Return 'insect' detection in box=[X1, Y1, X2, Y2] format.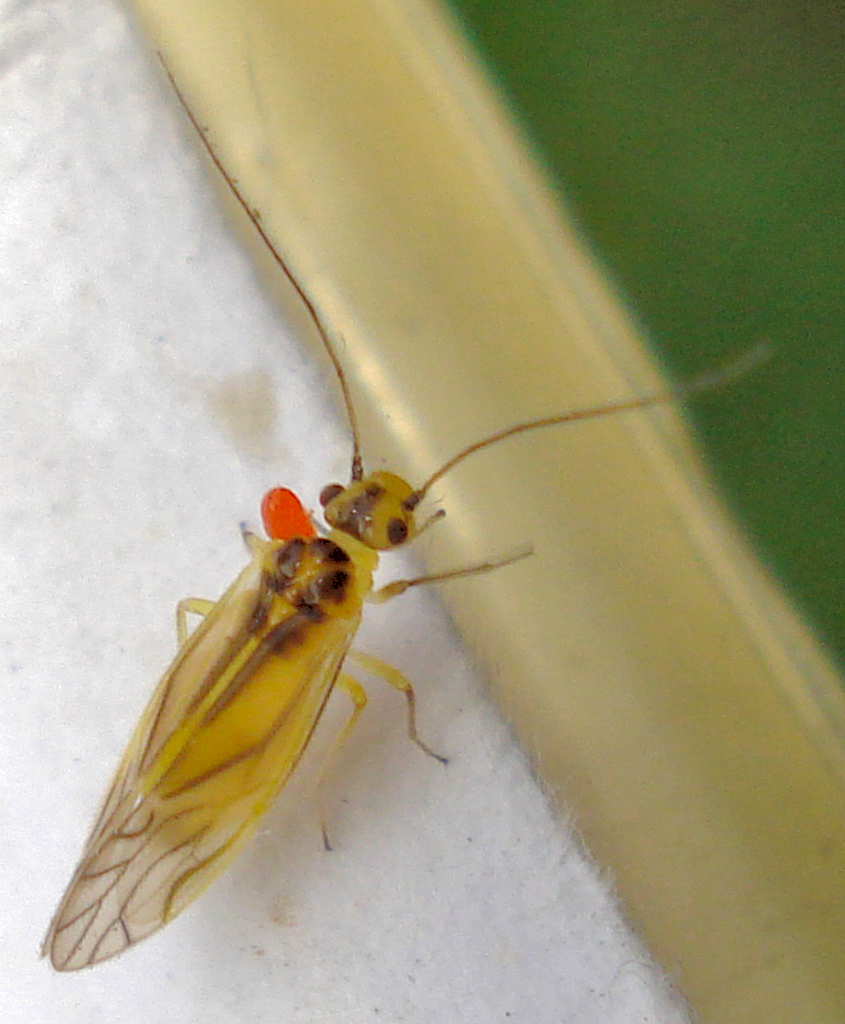
box=[33, 44, 780, 970].
